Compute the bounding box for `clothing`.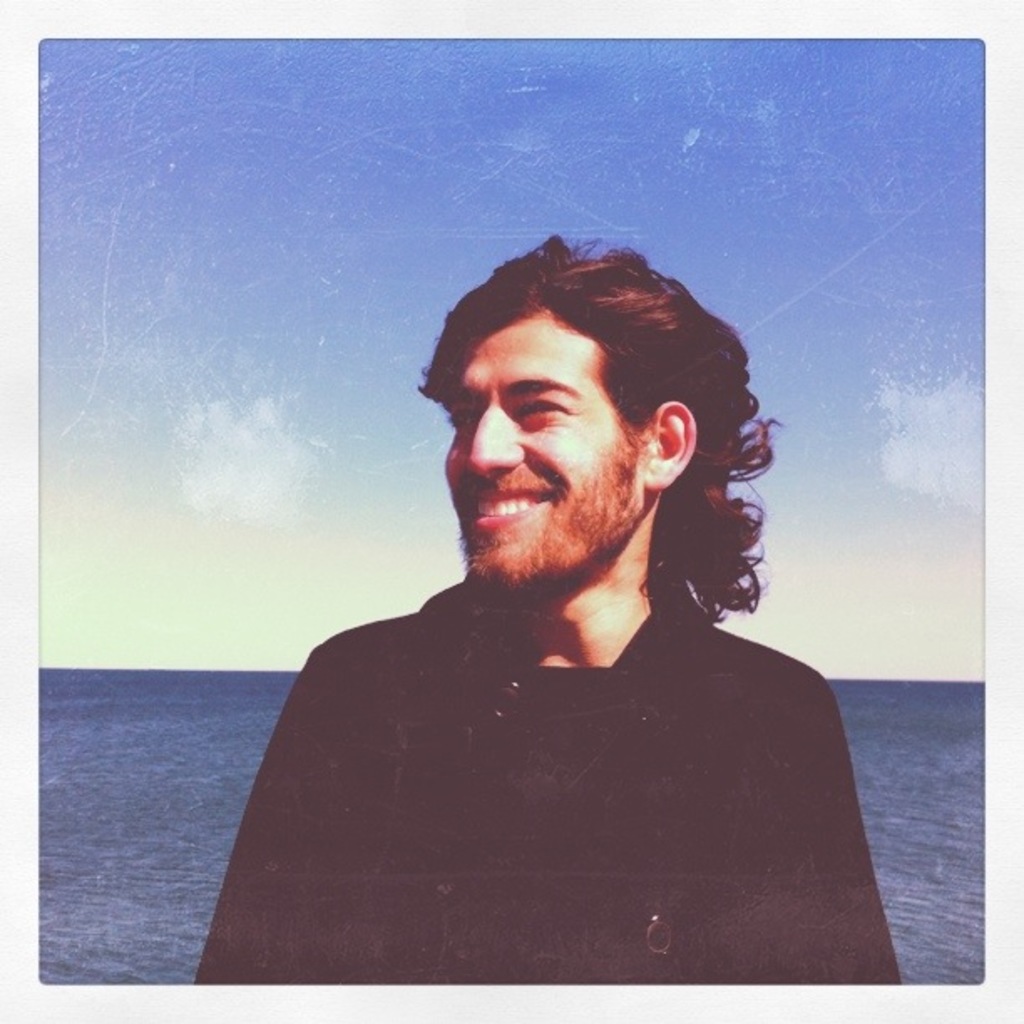
(left=211, top=566, right=917, bottom=977).
